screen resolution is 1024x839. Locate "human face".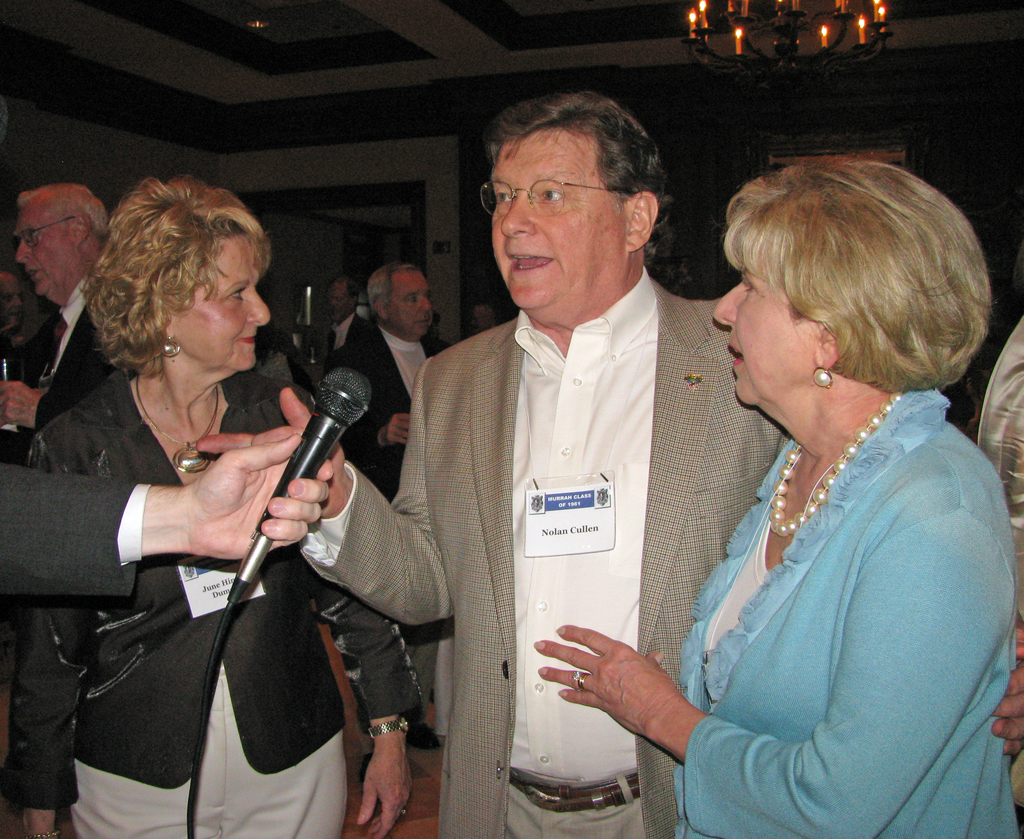
Rect(0, 268, 25, 321).
